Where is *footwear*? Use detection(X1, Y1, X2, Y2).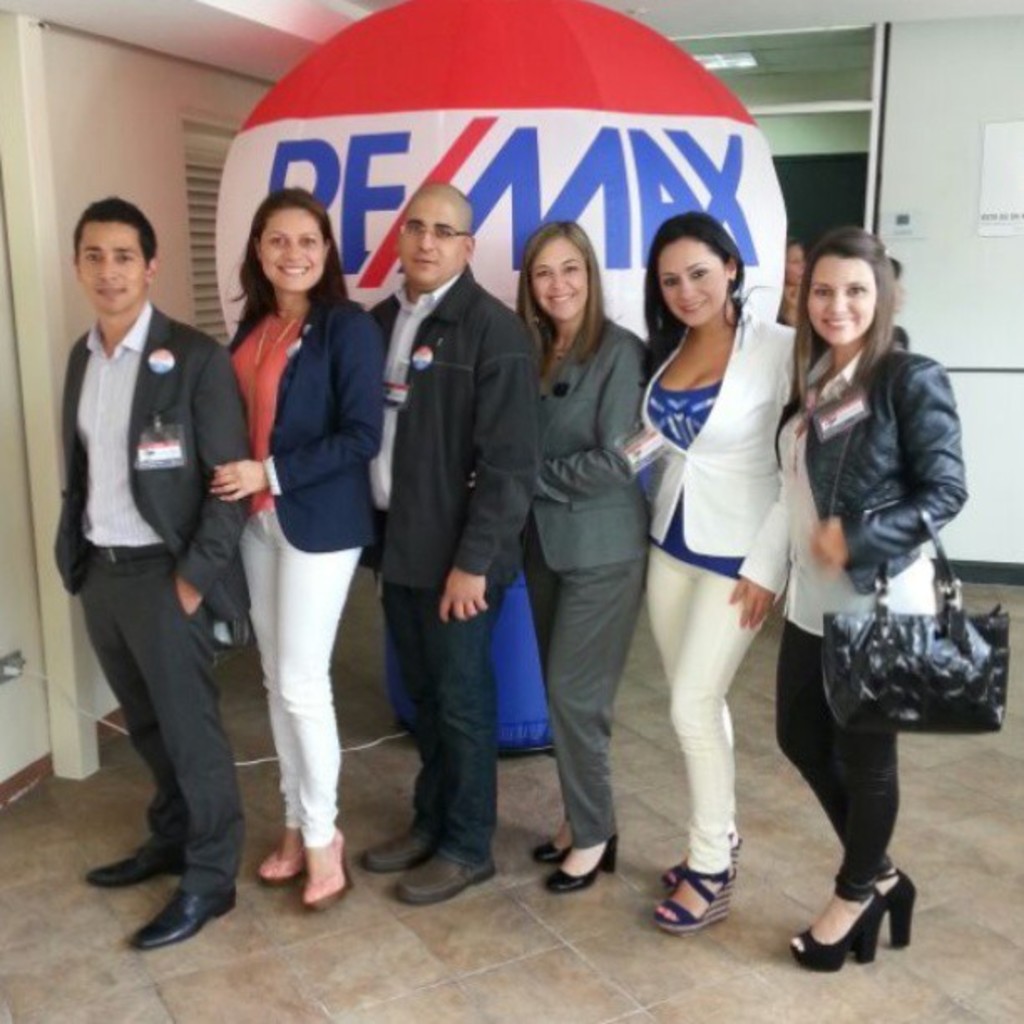
detection(398, 853, 489, 899).
